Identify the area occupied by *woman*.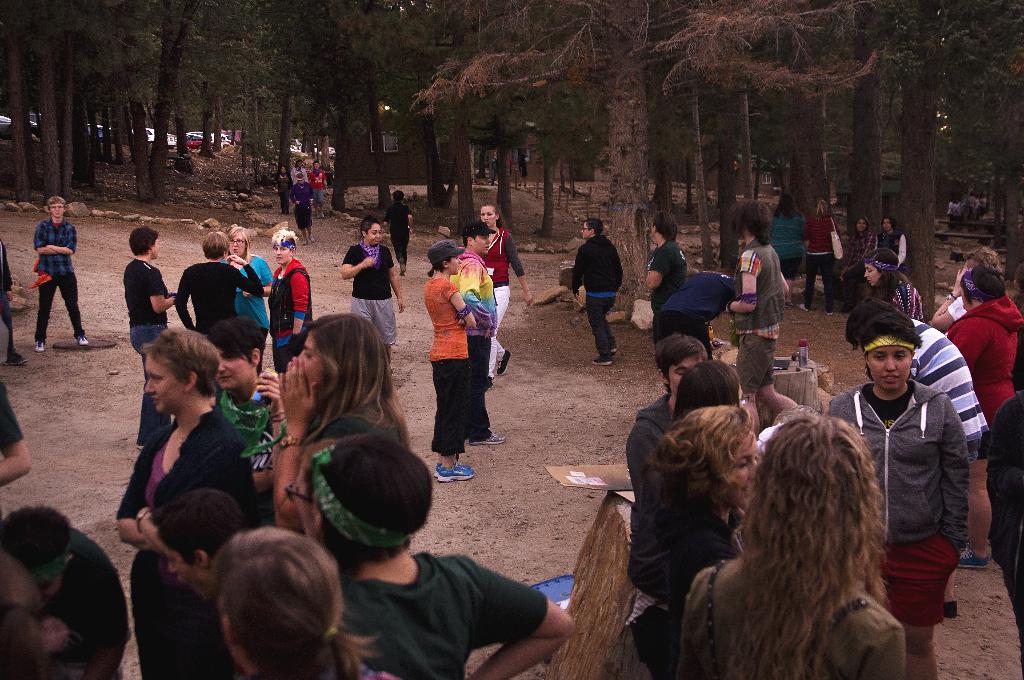
Area: (left=244, top=315, right=411, bottom=518).
